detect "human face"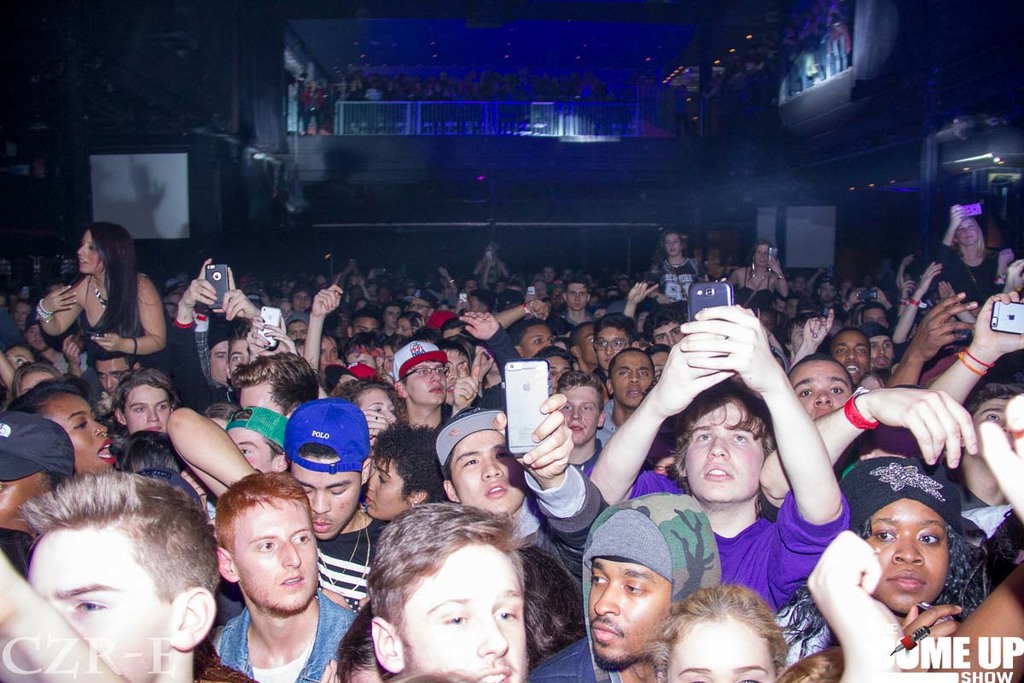
658/622/782/682
